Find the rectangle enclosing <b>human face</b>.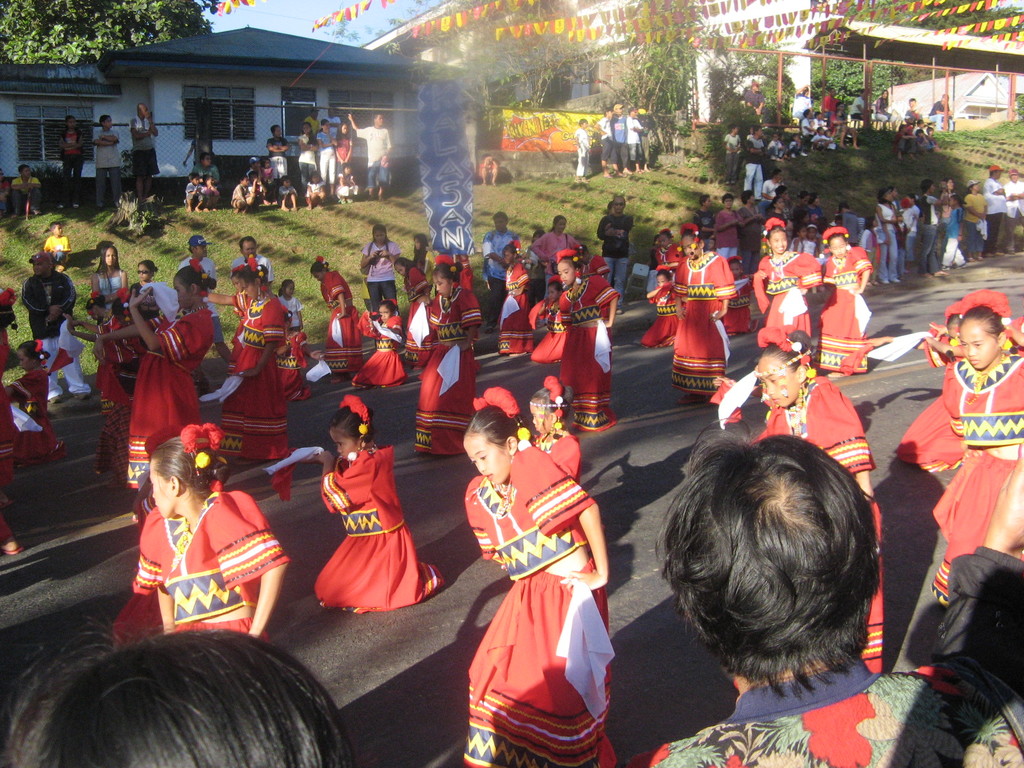
[836, 239, 848, 260].
